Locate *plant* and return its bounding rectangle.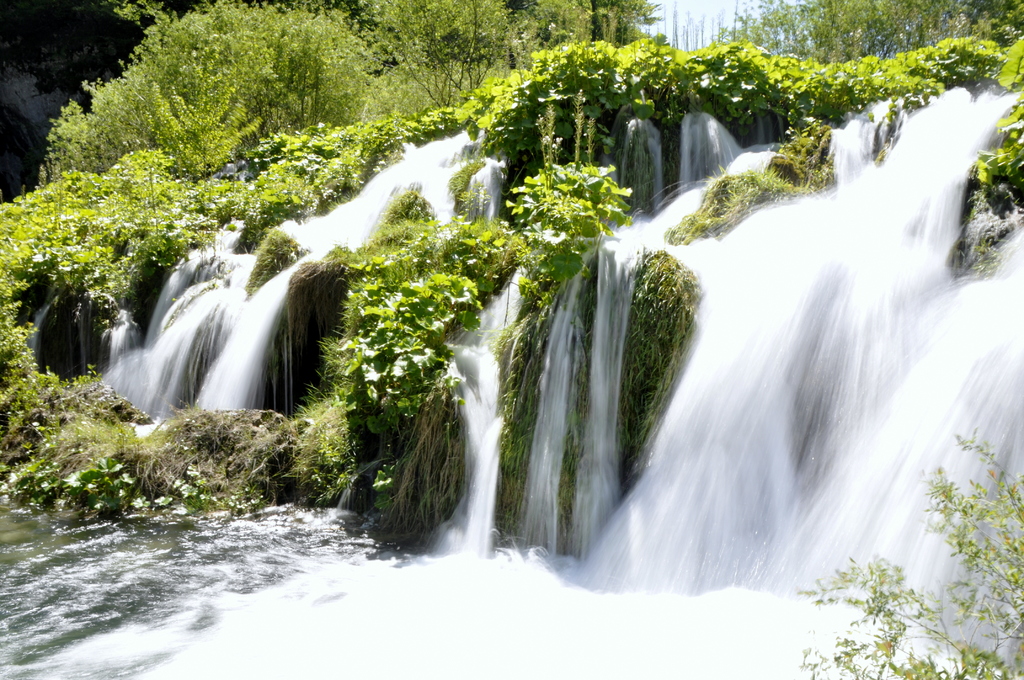
(961,70,1023,239).
